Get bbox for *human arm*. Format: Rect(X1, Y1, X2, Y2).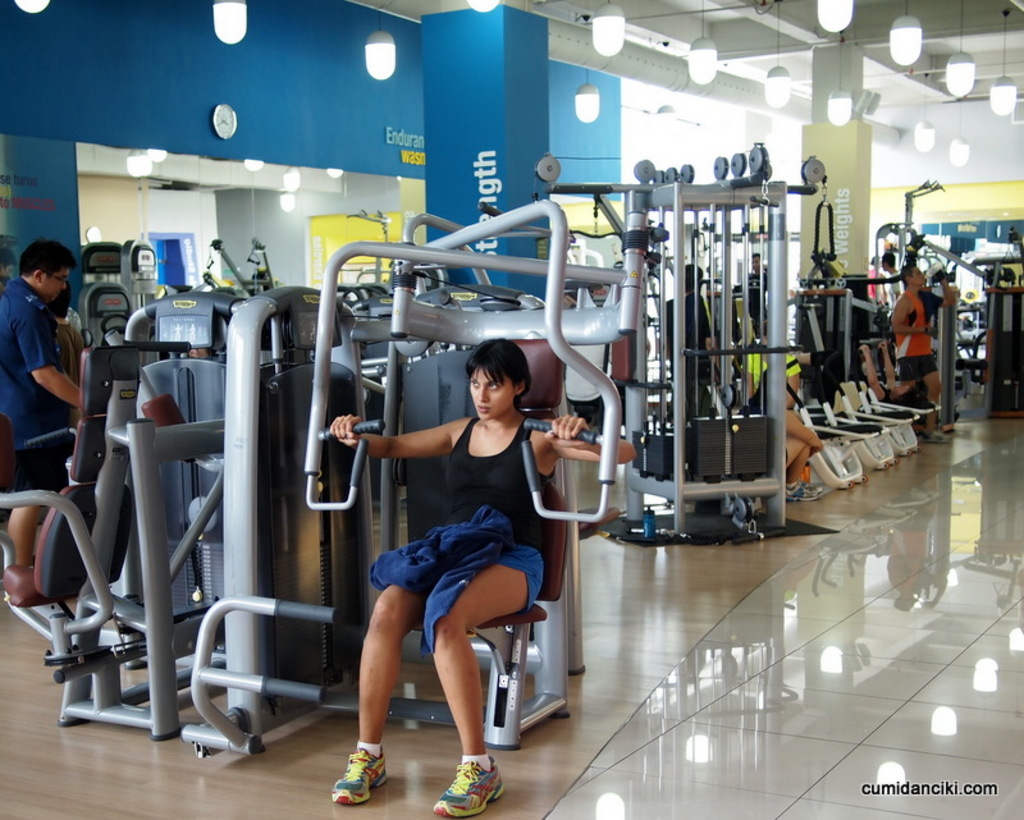
Rect(878, 344, 897, 388).
